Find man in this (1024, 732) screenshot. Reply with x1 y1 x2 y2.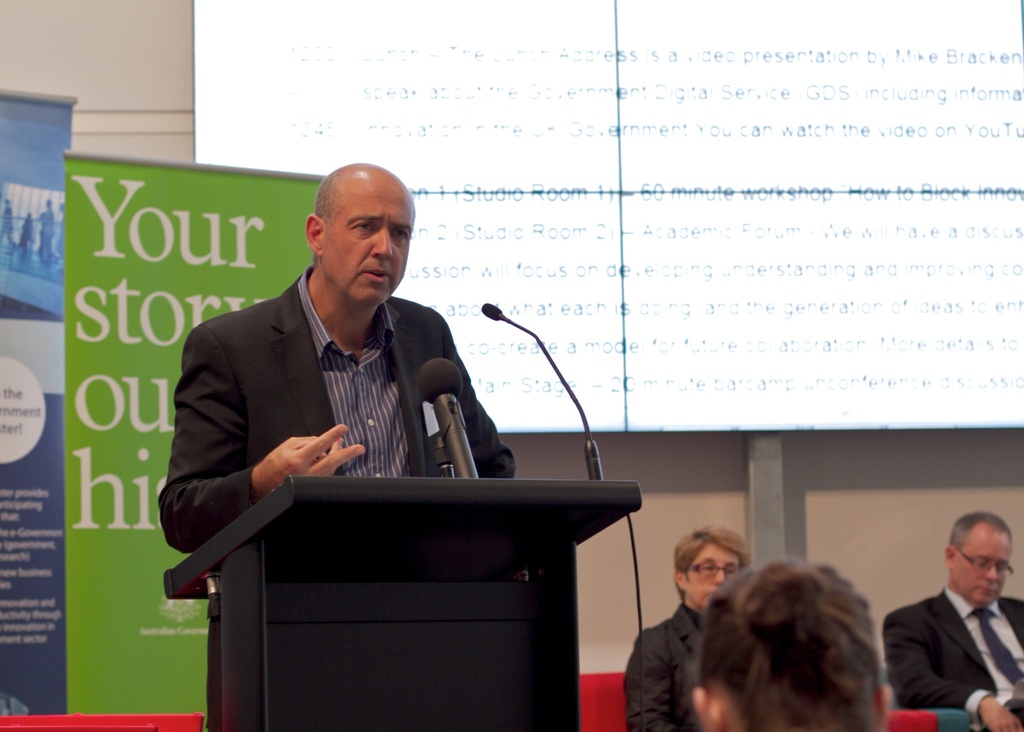
155 163 519 560.
